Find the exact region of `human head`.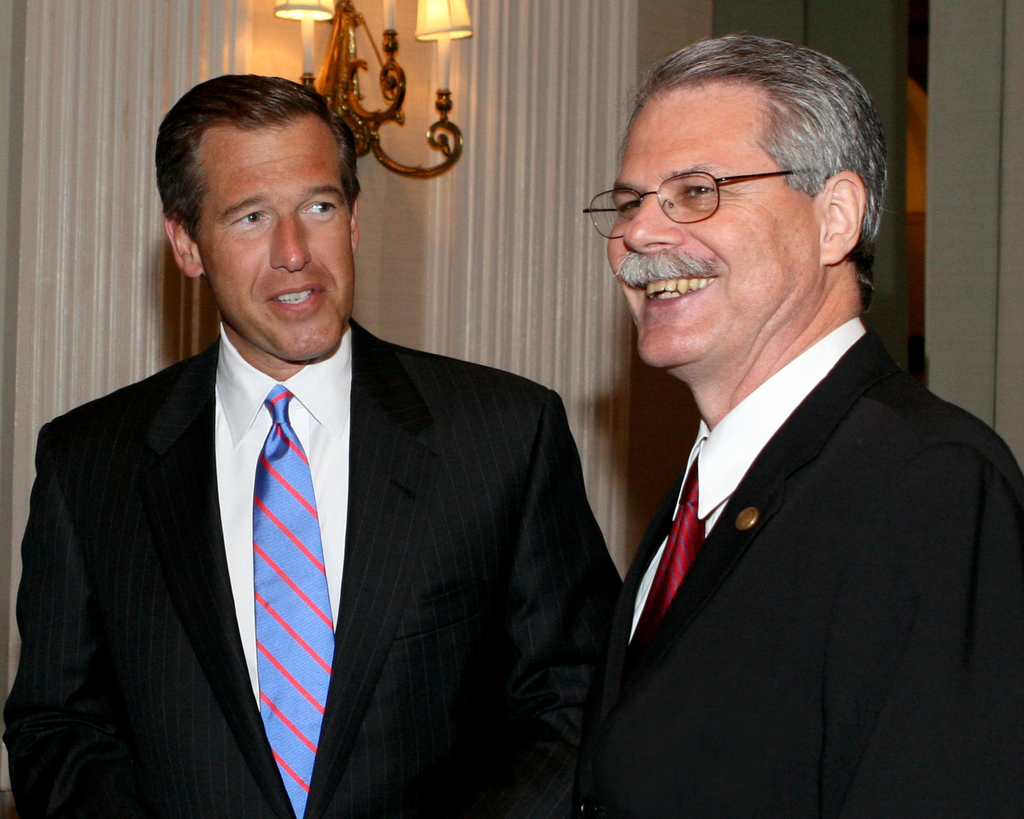
Exact region: <box>588,34,890,357</box>.
